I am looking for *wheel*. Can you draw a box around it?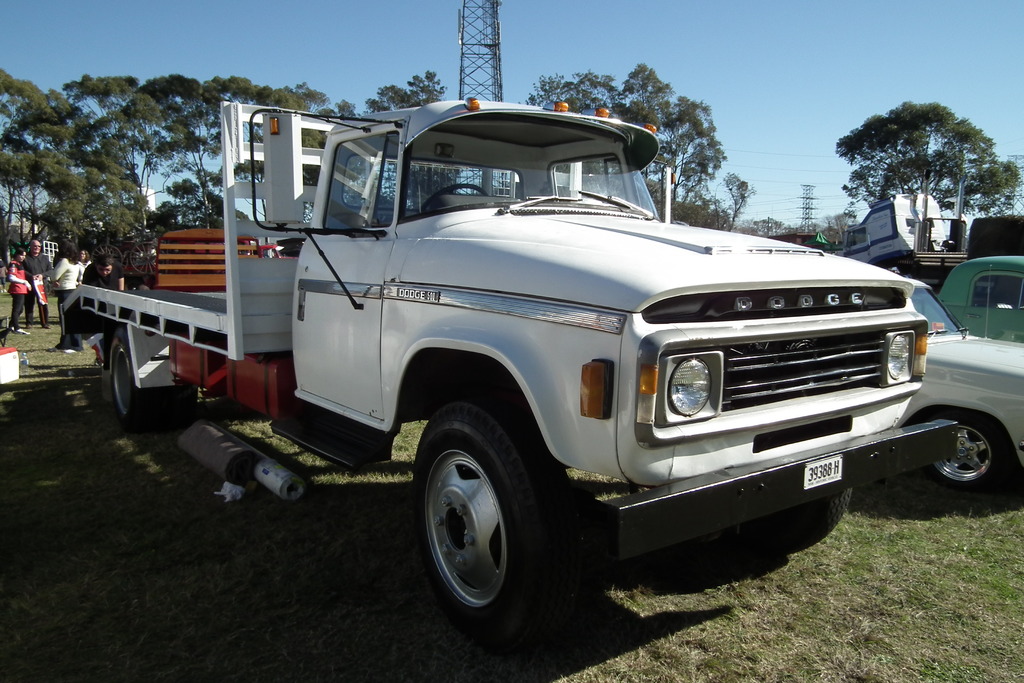
Sure, the bounding box is {"left": 412, "top": 408, "right": 554, "bottom": 631}.
